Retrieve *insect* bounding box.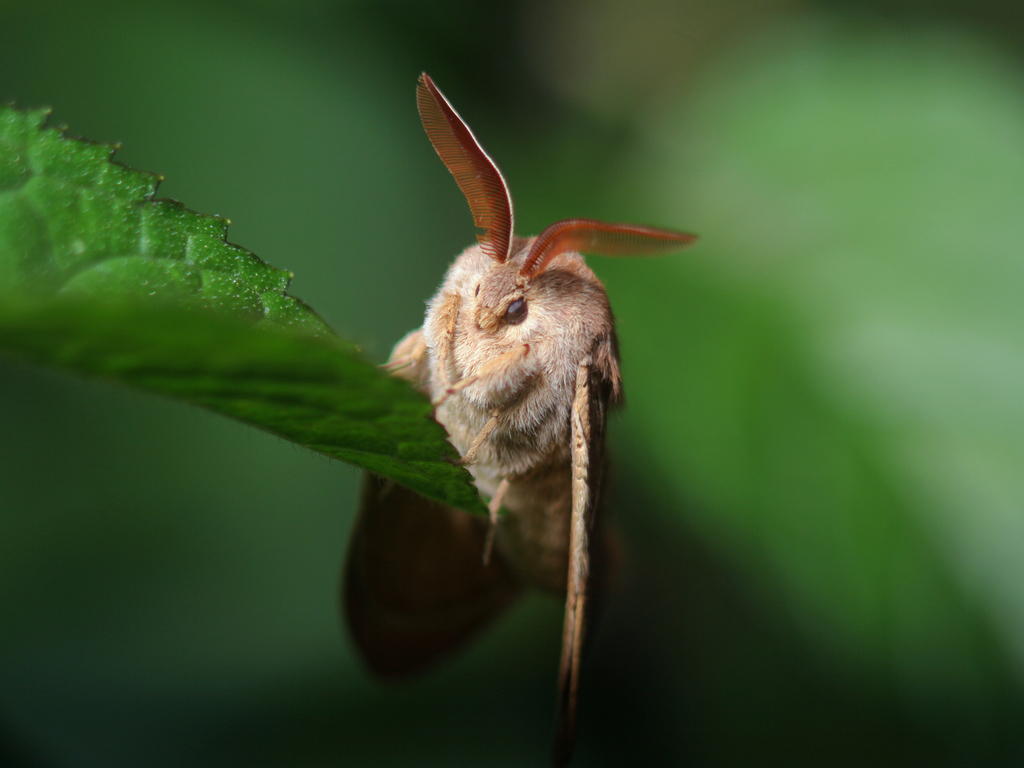
Bounding box: <box>337,71,698,751</box>.
